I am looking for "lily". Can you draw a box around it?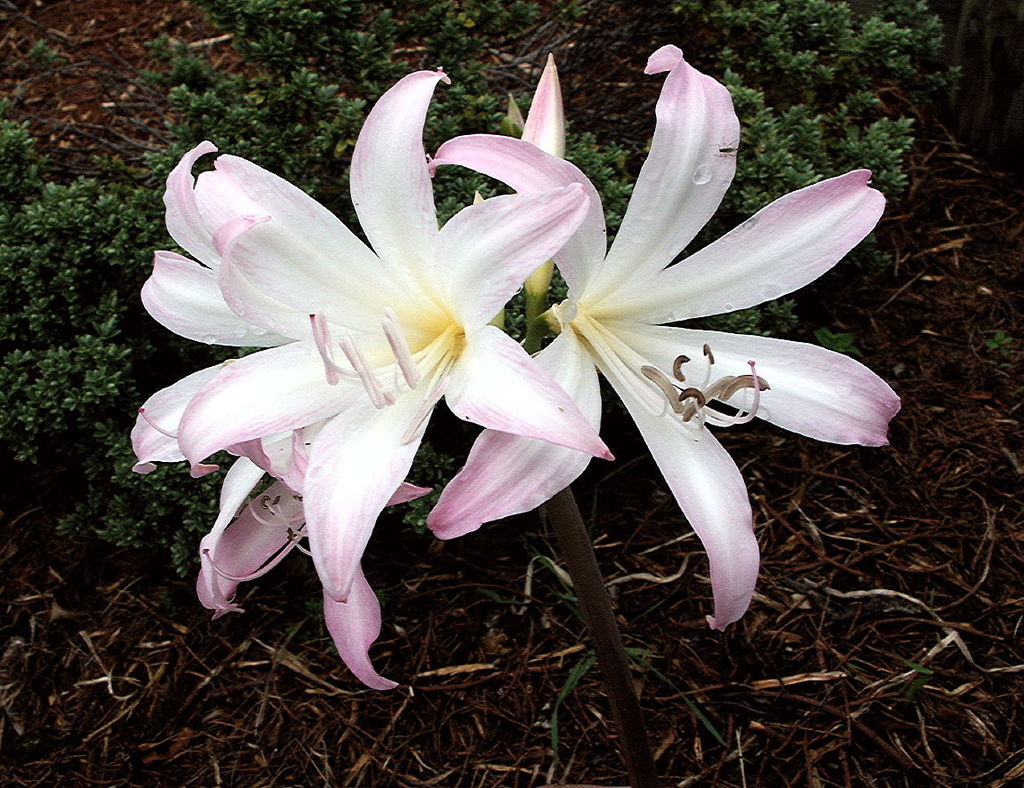
Sure, the bounding box is 434, 41, 905, 629.
